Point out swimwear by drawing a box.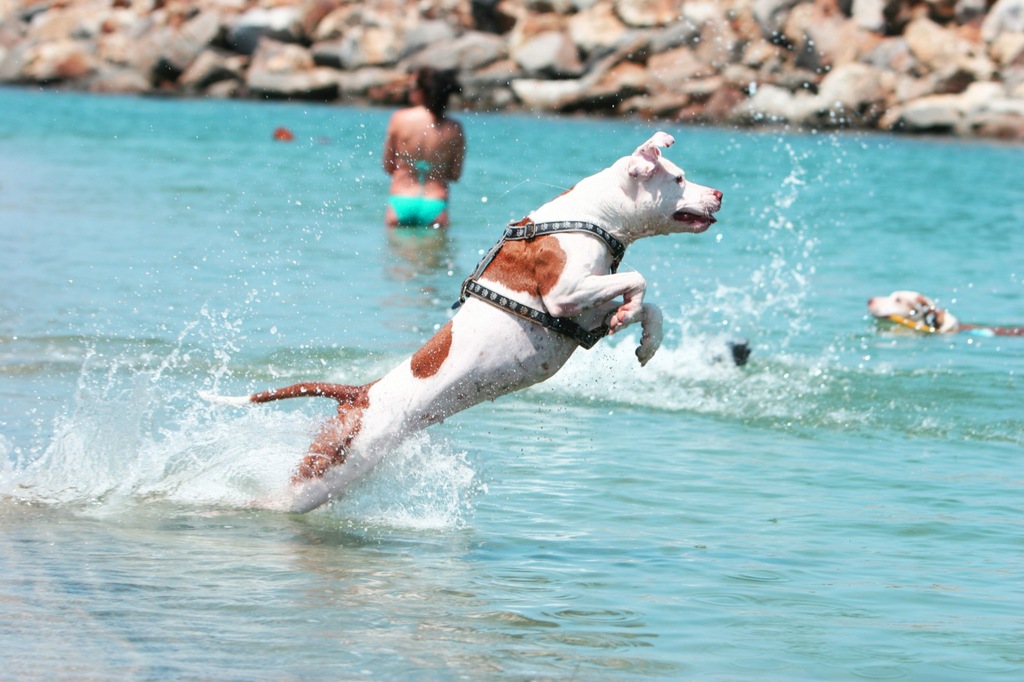
383,196,447,232.
